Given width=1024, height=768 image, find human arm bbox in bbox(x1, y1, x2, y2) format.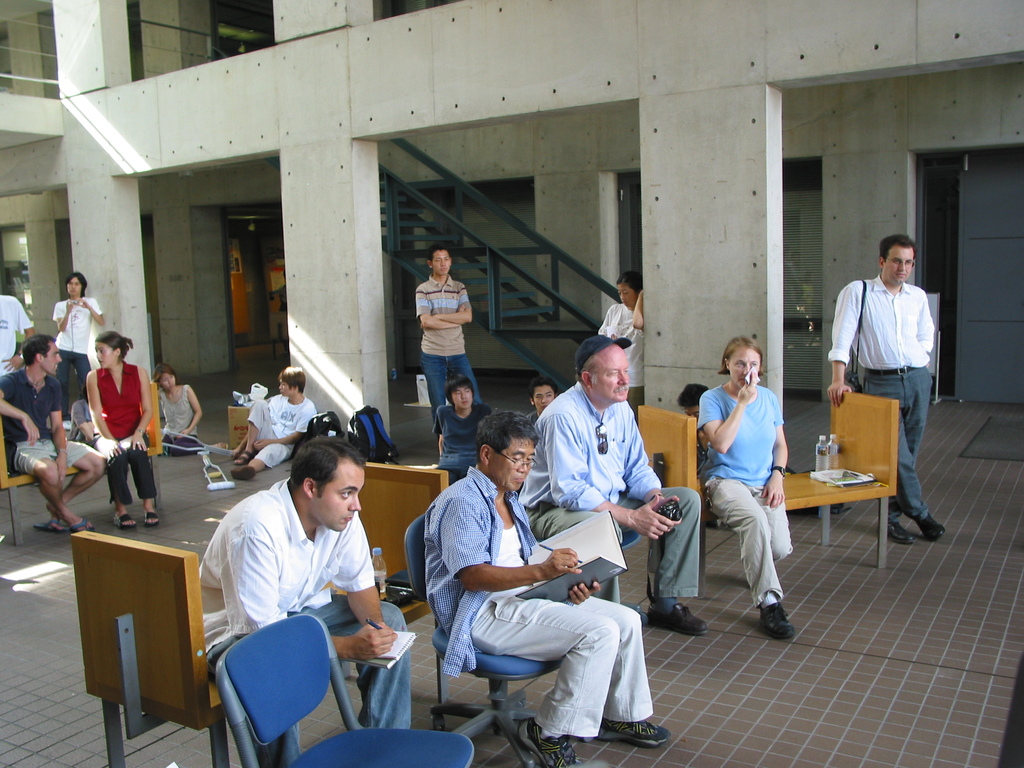
bbox(254, 407, 314, 454).
